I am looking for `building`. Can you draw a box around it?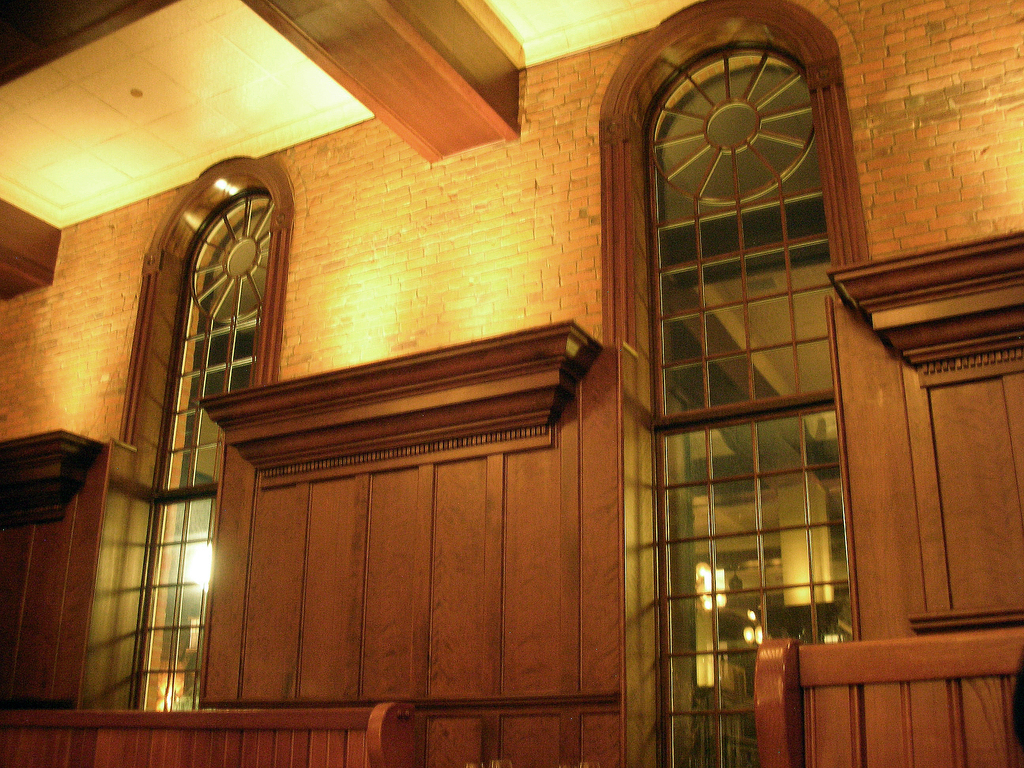
Sure, the bounding box is <region>0, 0, 1023, 767</region>.
